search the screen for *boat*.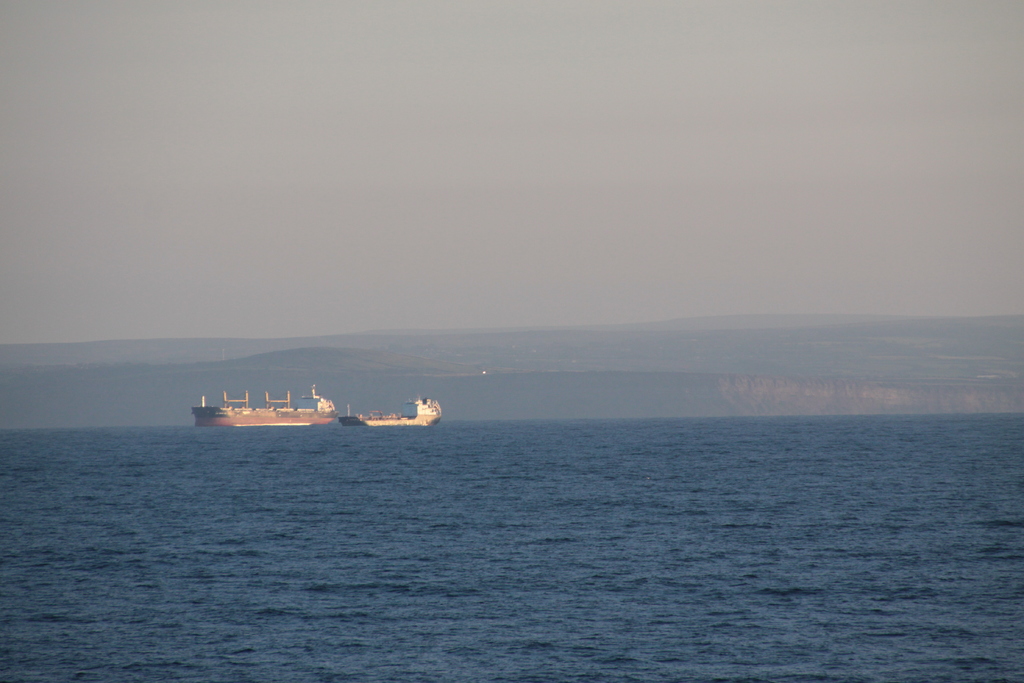
Found at [337,403,364,431].
